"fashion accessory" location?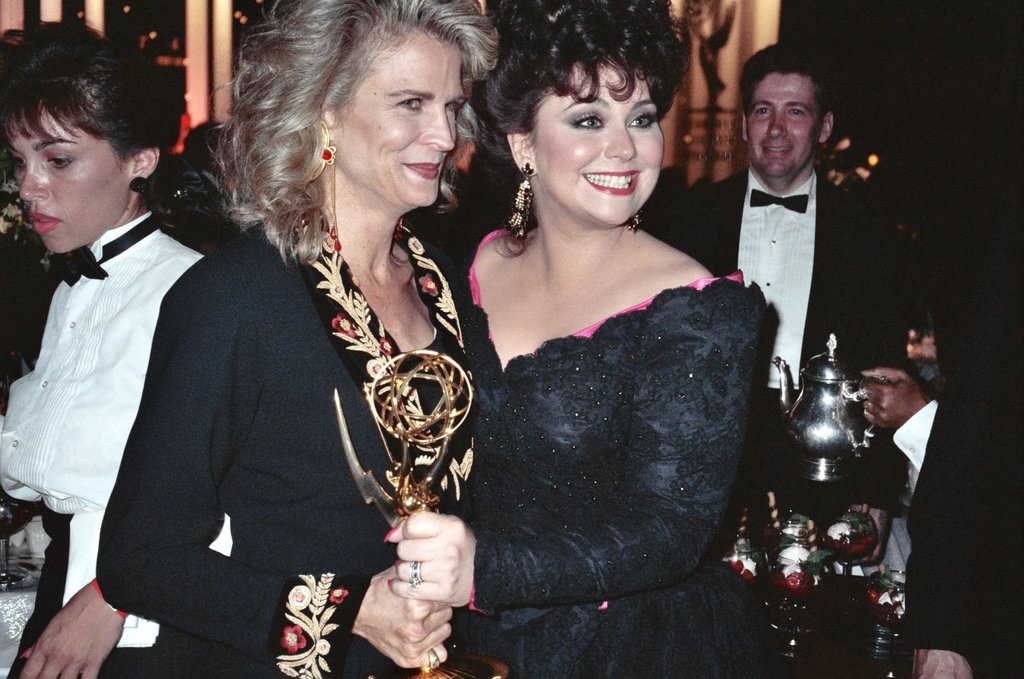
bbox=(508, 160, 533, 240)
